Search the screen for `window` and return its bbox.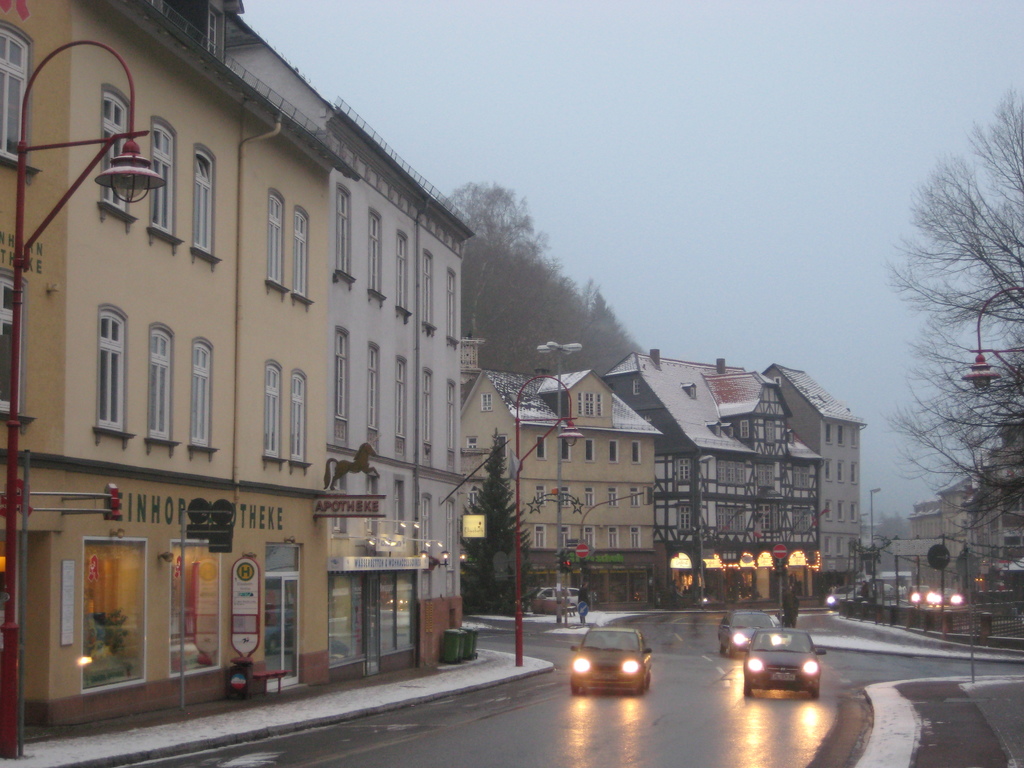
Found: 291 375 305 460.
